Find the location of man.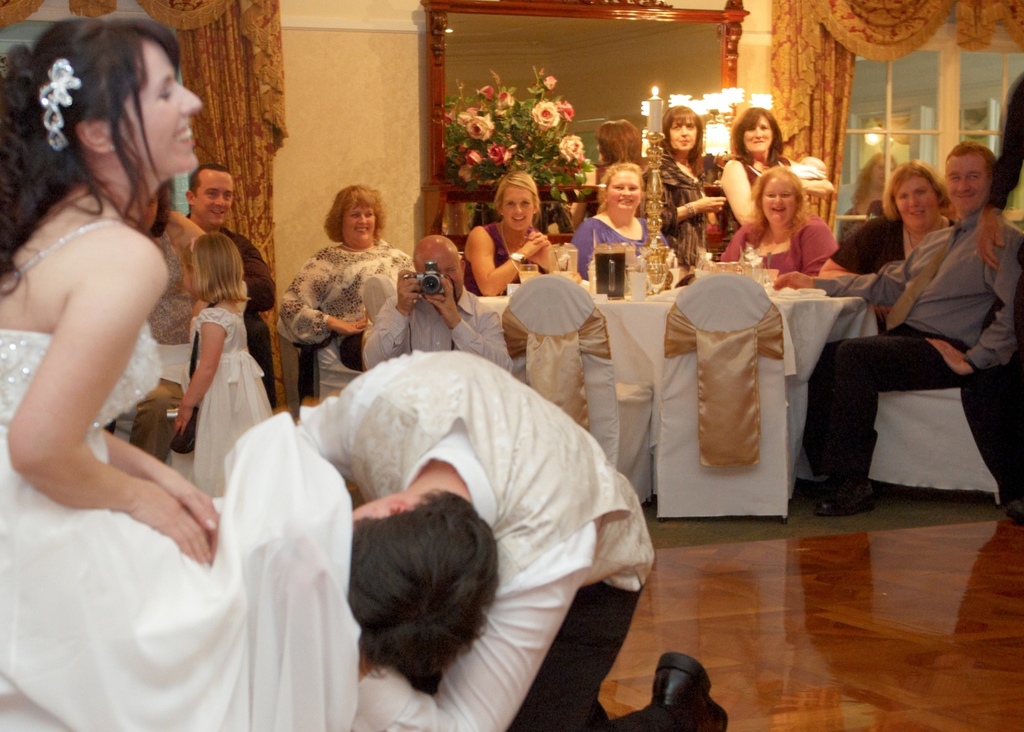
Location: x1=797 y1=140 x2=1023 y2=526.
